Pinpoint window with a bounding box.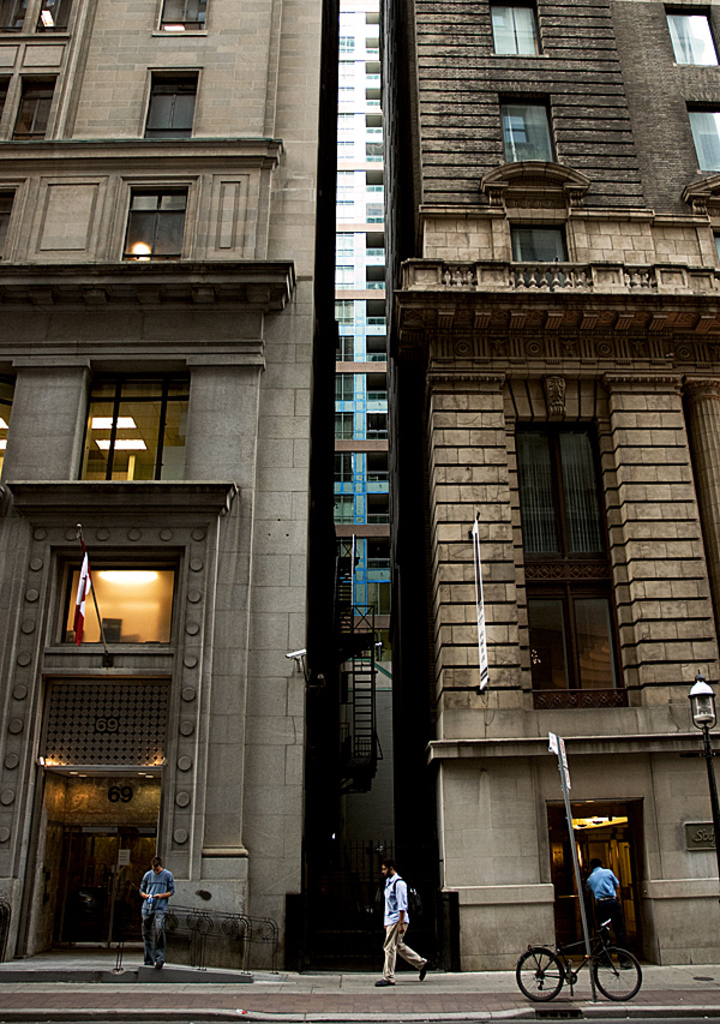
{"x1": 665, "y1": 0, "x2": 716, "y2": 65}.
